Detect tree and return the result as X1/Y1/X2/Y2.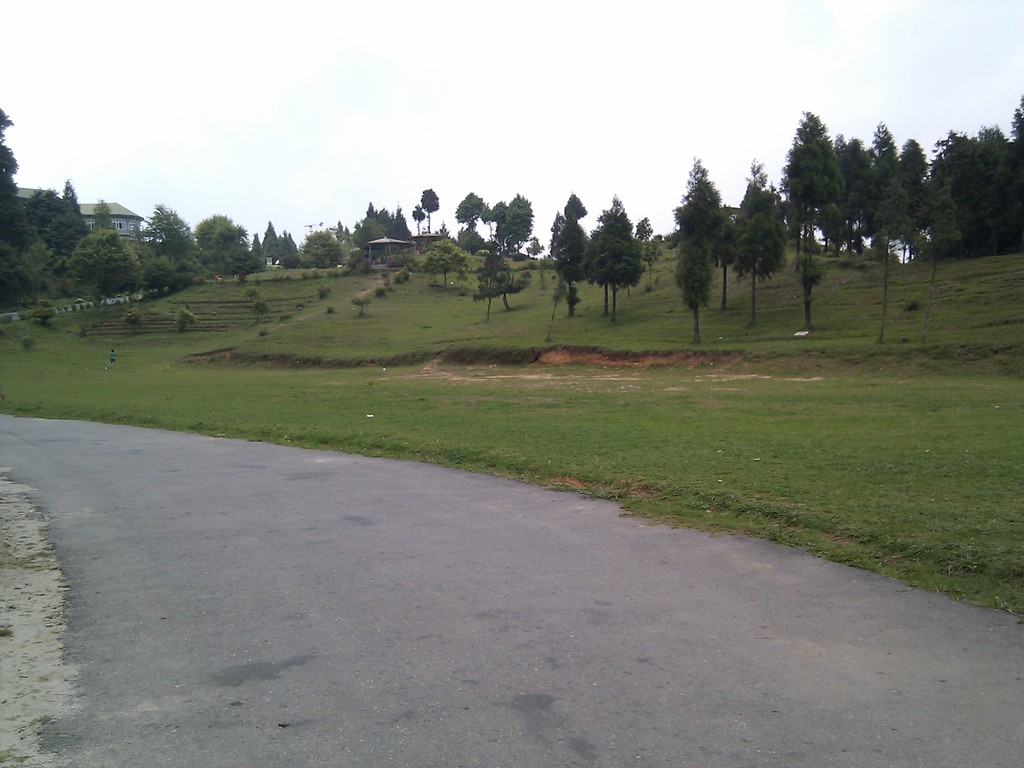
418/187/440/239.
